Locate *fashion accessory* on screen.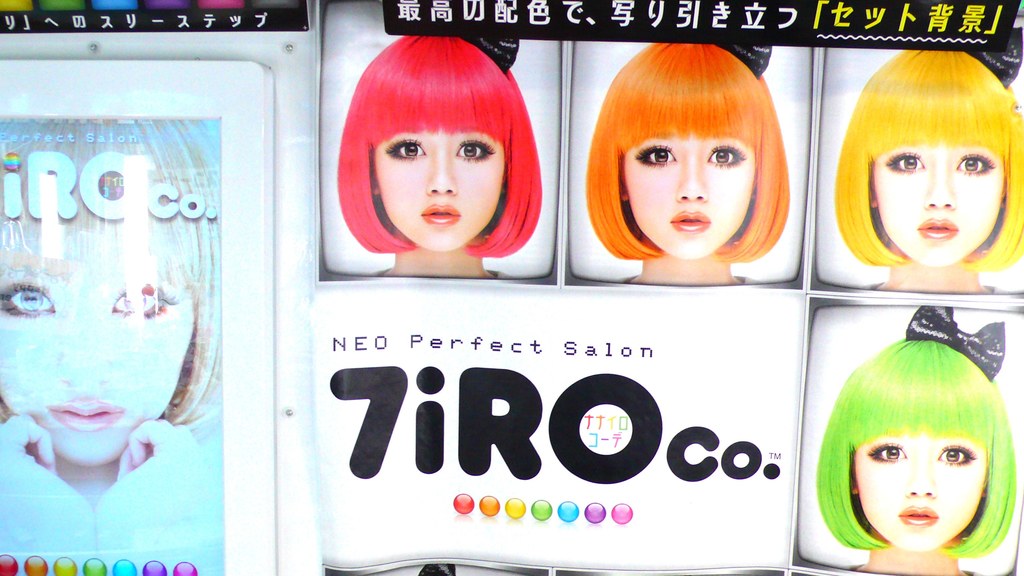
On screen at (719,40,772,80).
